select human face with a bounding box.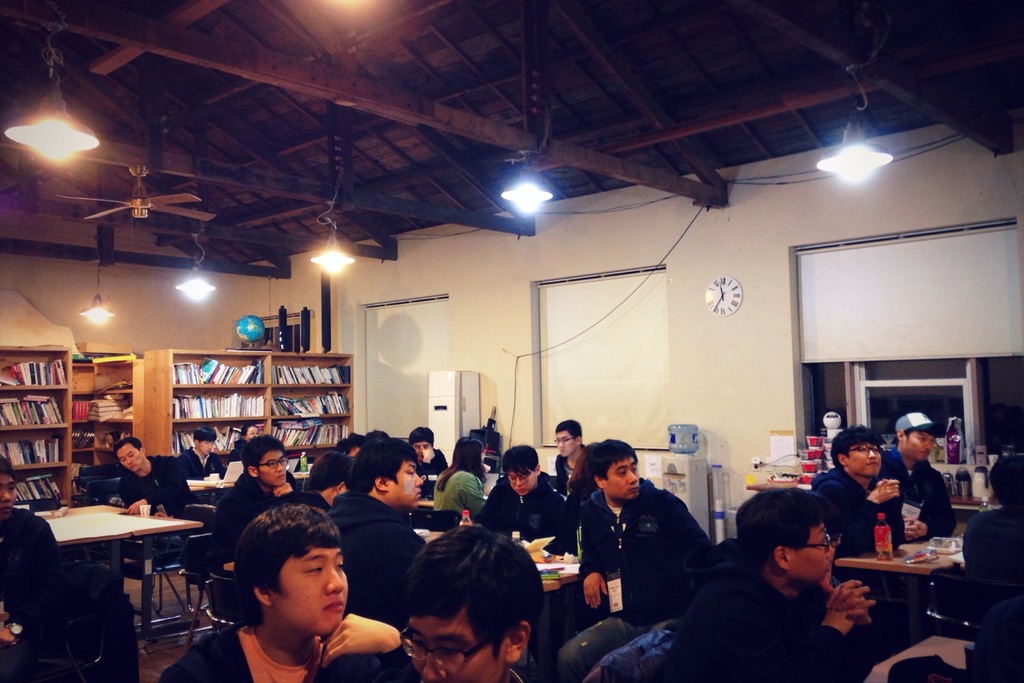
(left=114, top=441, right=145, bottom=469).
